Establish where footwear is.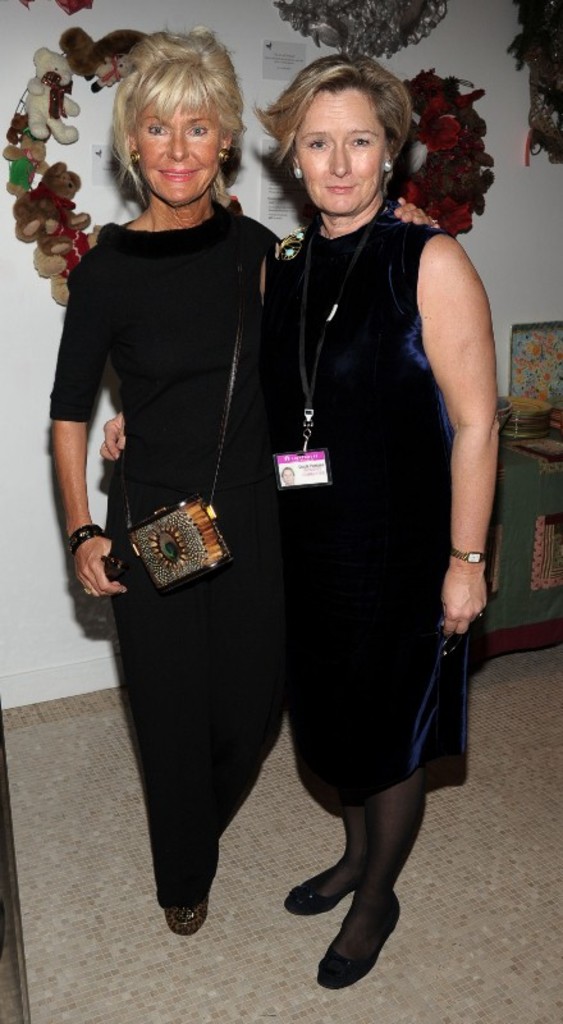
Established at left=320, top=896, right=398, bottom=986.
